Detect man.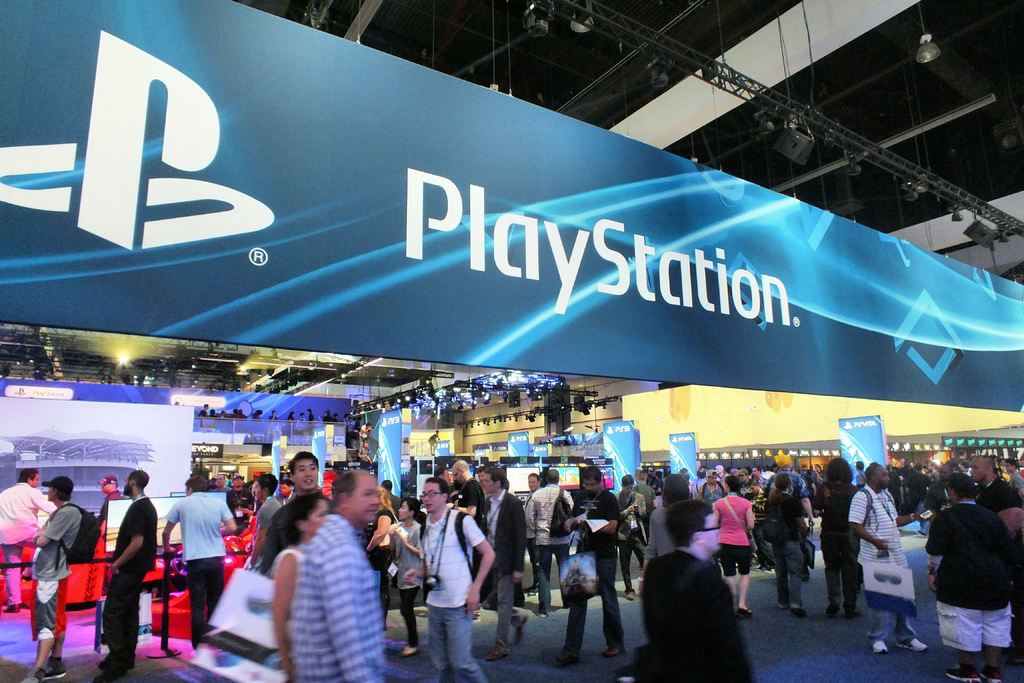
Detected at {"left": 652, "top": 468, "right": 664, "bottom": 495}.
